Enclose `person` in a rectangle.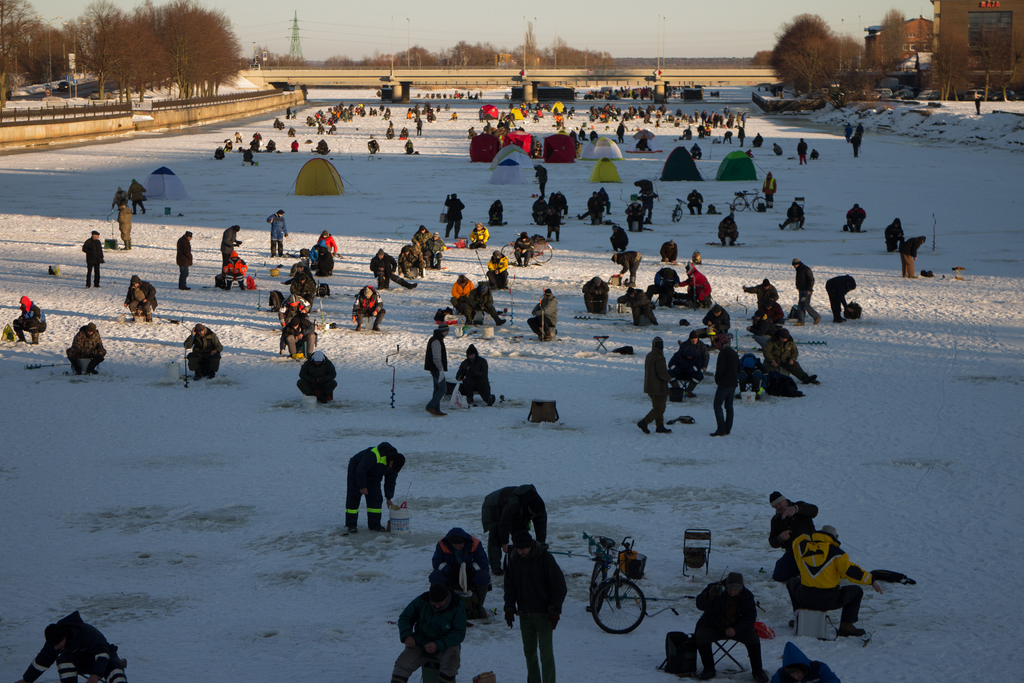
bbox=[127, 177, 145, 215].
